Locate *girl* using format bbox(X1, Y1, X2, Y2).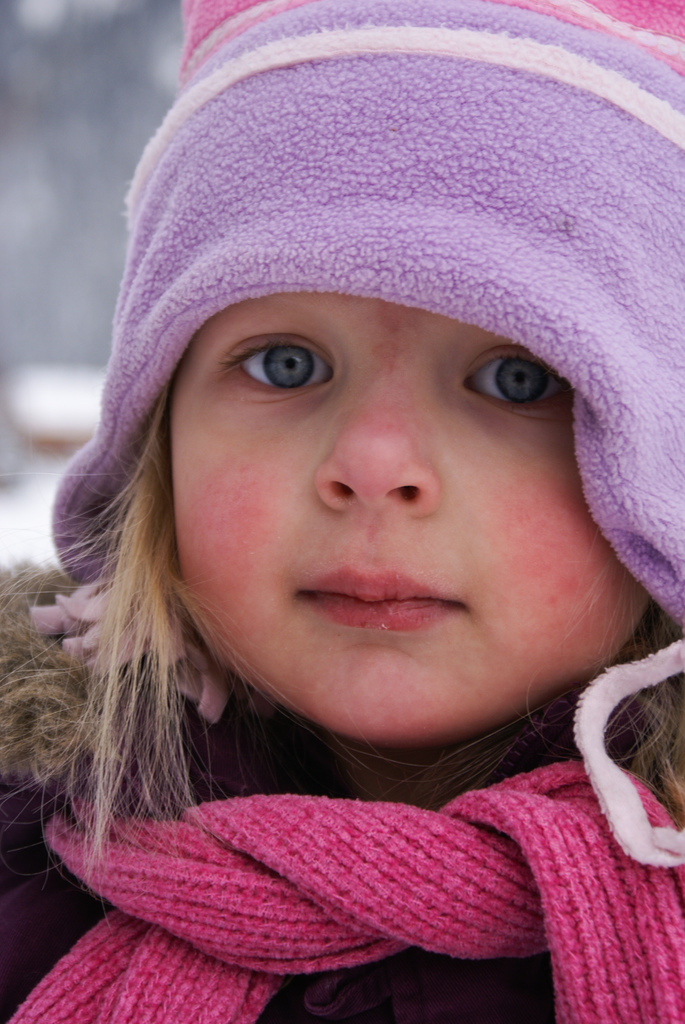
bbox(0, 0, 684, 1023).
